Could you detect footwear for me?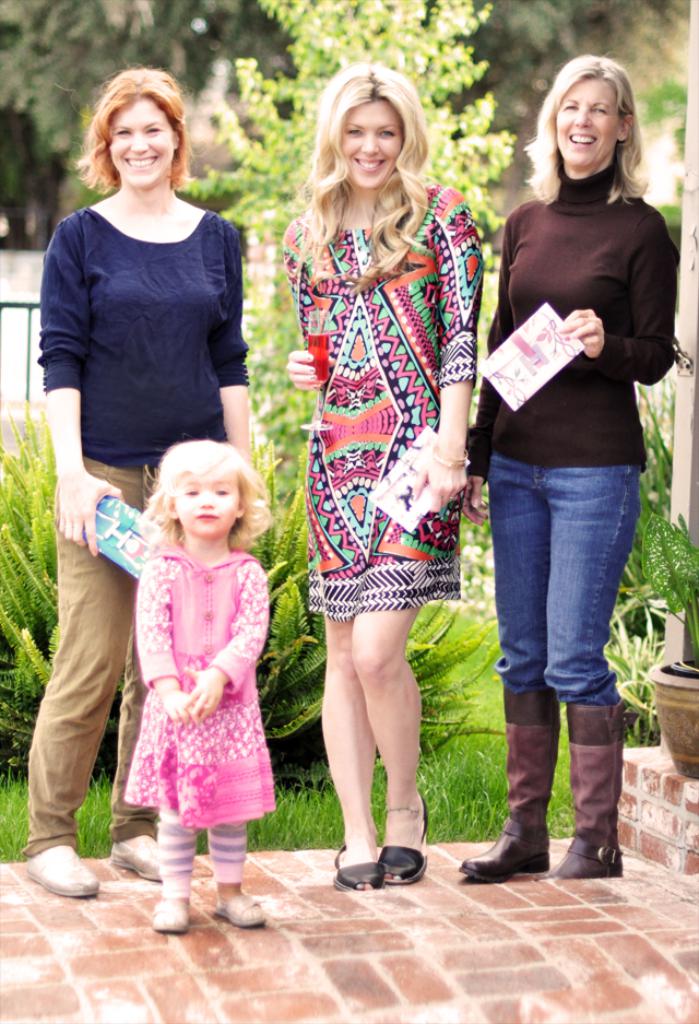
Detection result: box(28, 843, 99, 901).
